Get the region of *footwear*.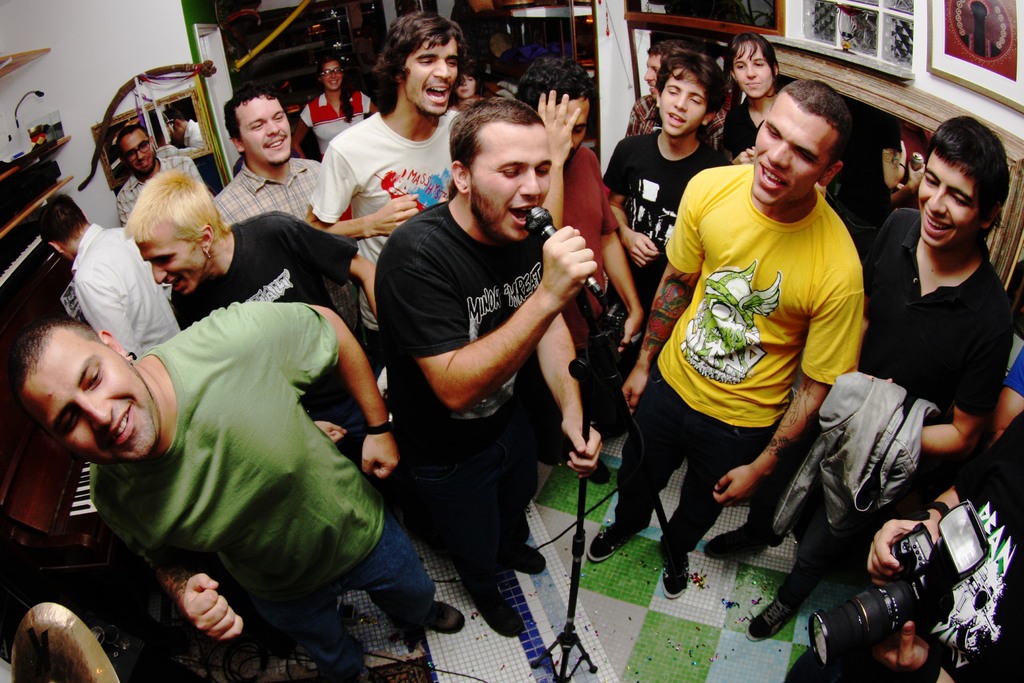
{"left": 662, "top": 541, "right": 691, "bottom": 598}.
